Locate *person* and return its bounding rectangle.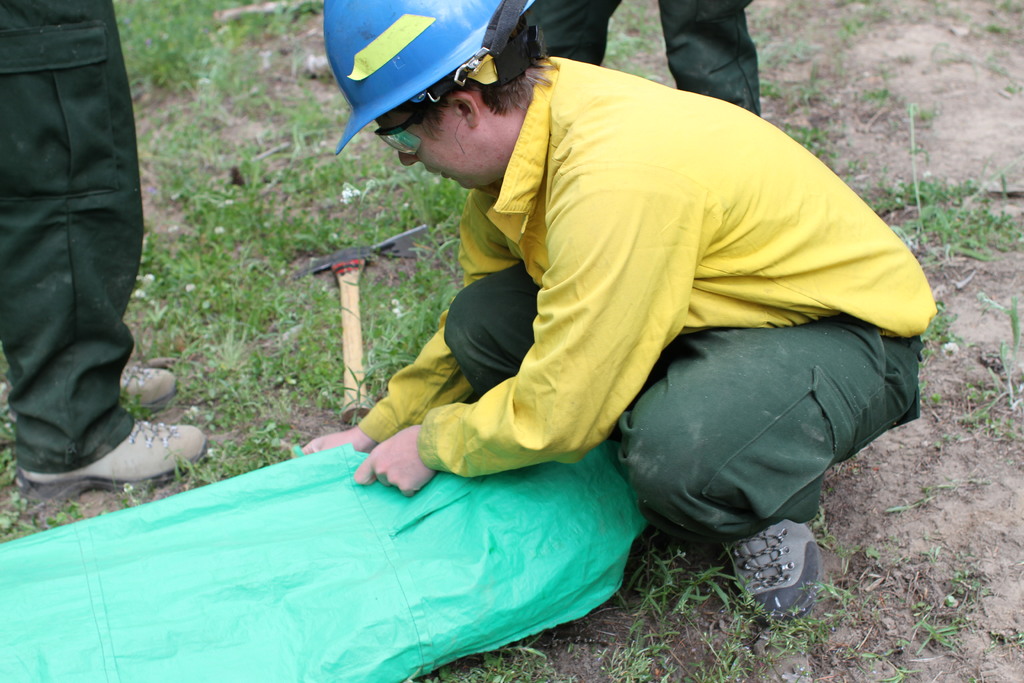
Rect(294, 0, 940, 621).
